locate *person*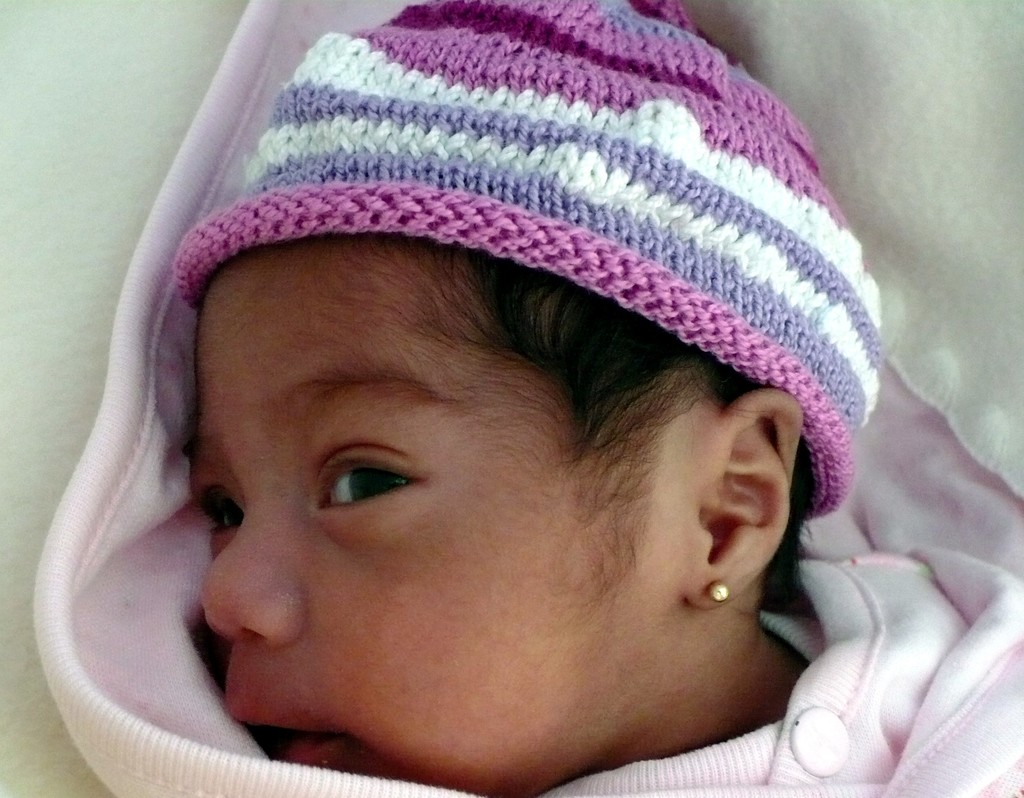
crop(62, 46, 936, 797)
